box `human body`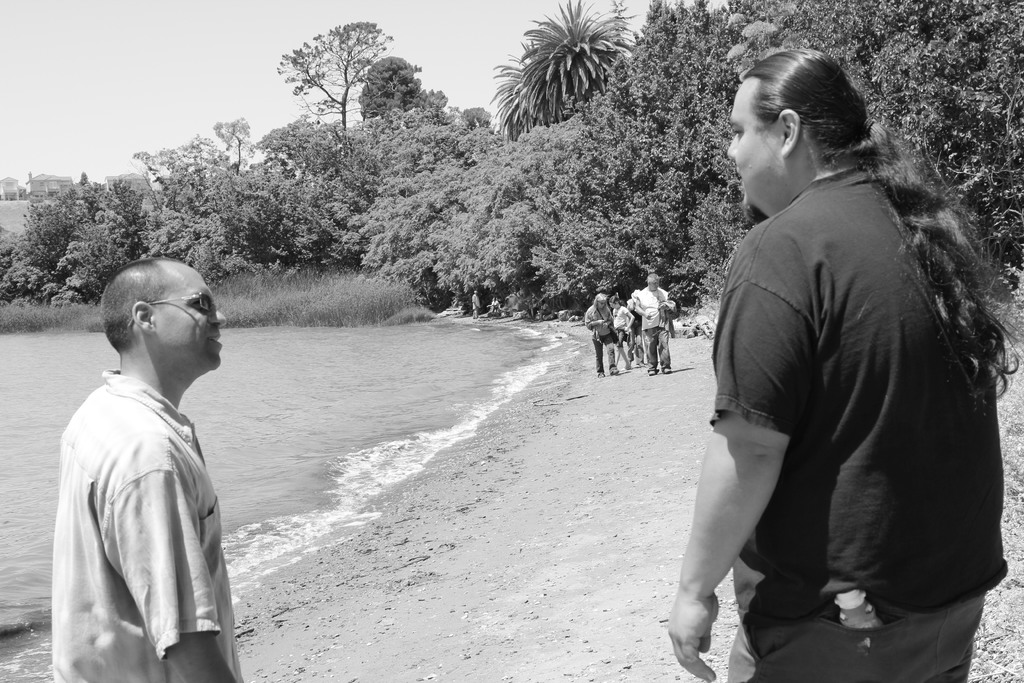
box=[663, 87, 995, 682]
